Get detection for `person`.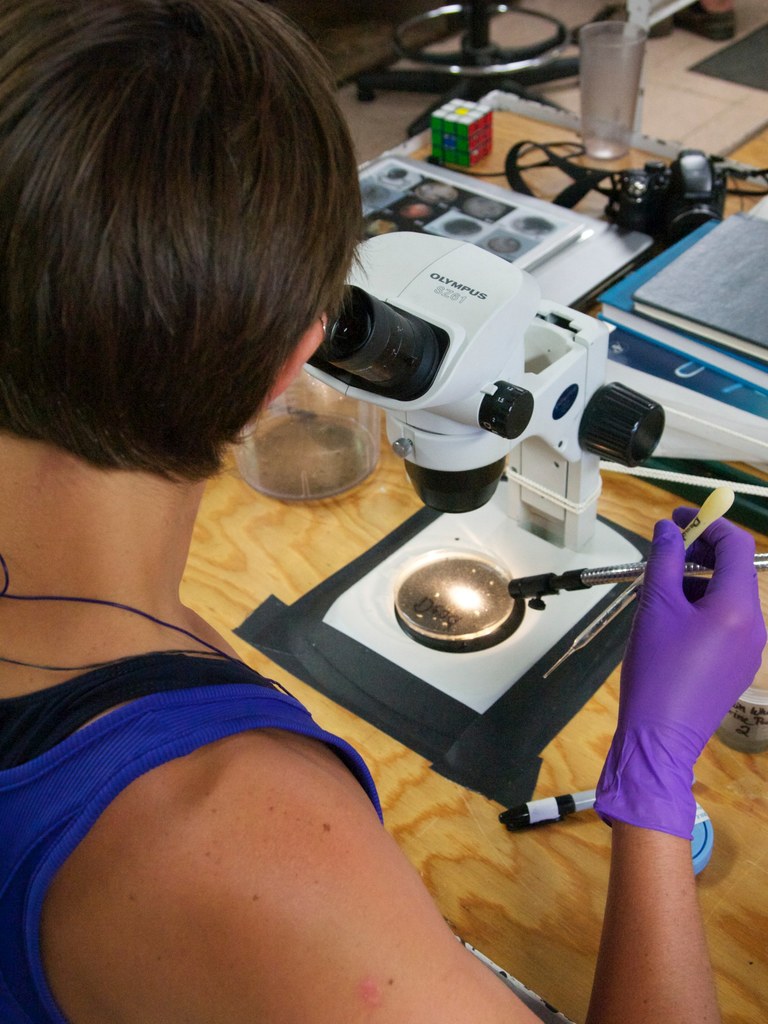
Detection: x1=0 y1=6 x2=767 y2=1023.
